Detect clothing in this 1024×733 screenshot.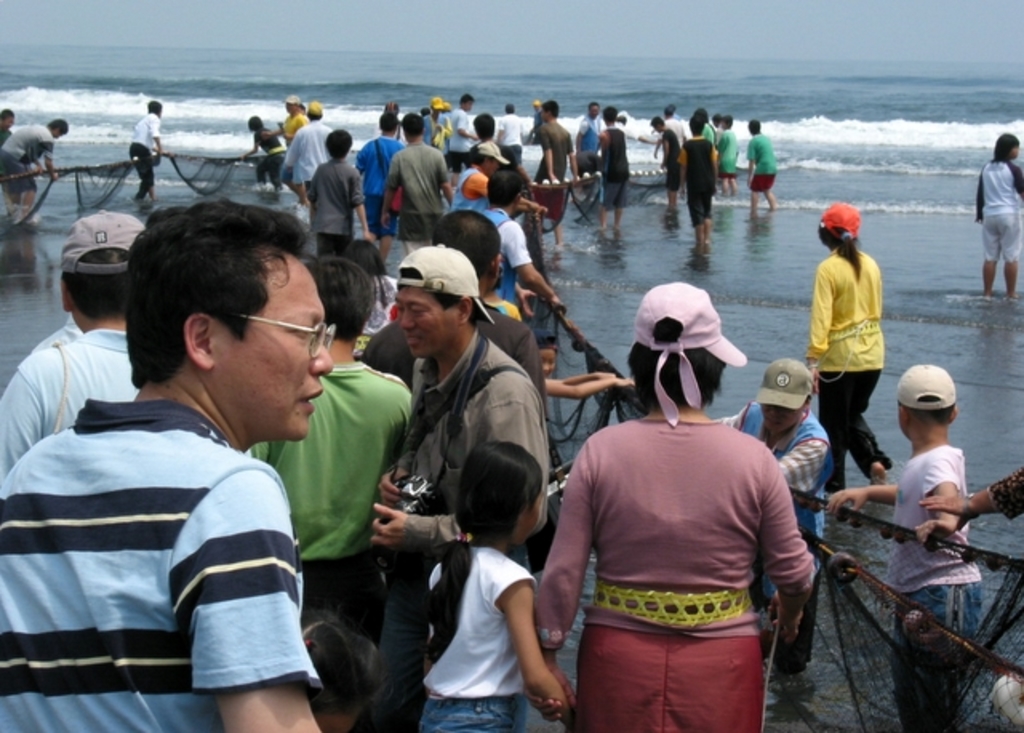
Detection: x1=282, y1=120, x2=334, y2=176.
